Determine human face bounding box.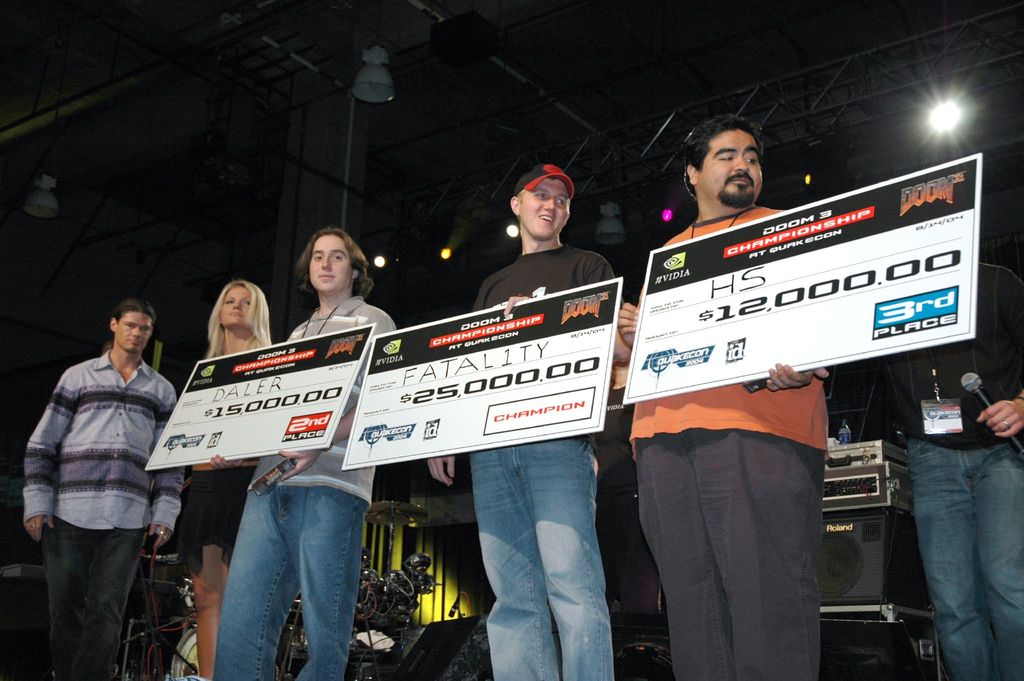
Determined: BBox(699, 134, 766, 203).
